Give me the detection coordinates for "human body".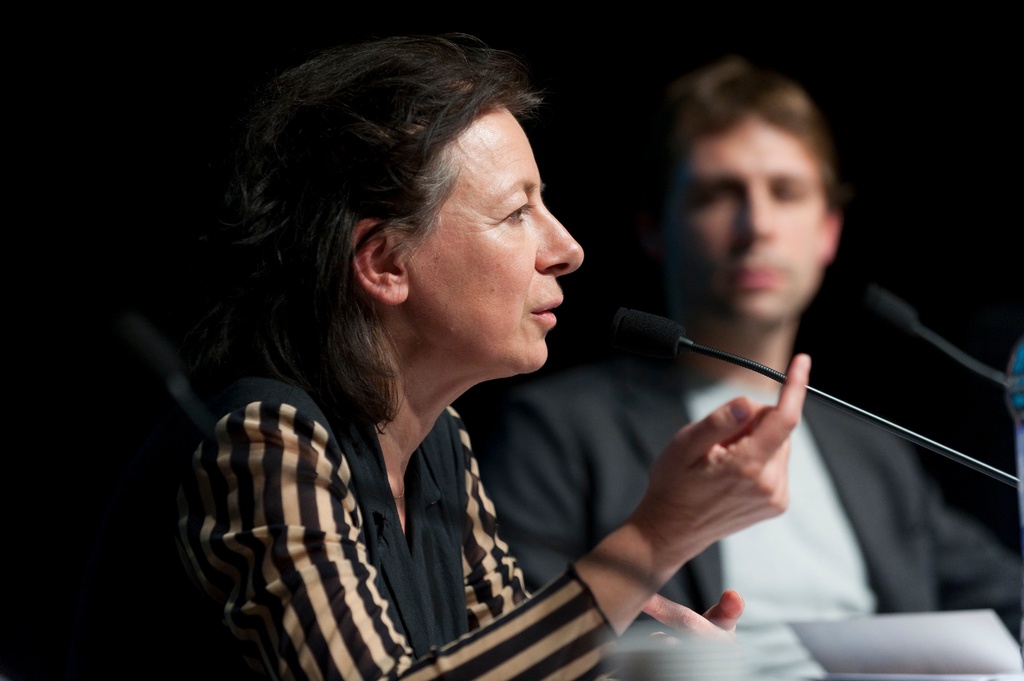
(x1=459, y1=51, x2=1016, y2=680).
